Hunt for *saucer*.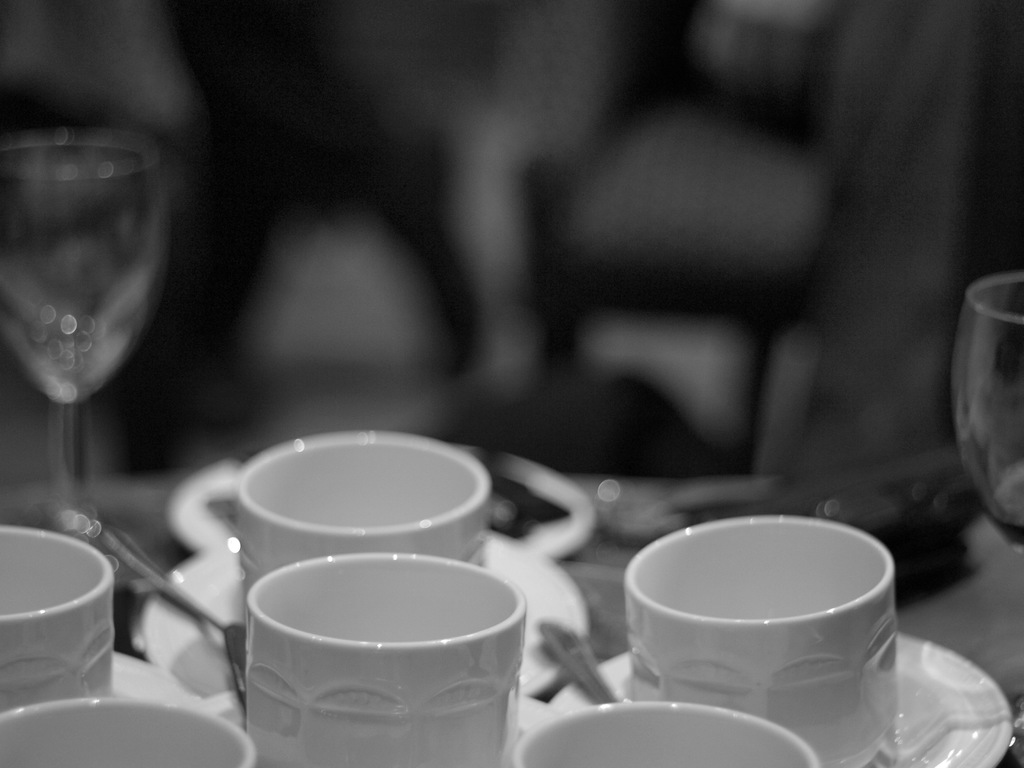
Hunted down at x1=137, y1=533, x2=592, y2=694.
